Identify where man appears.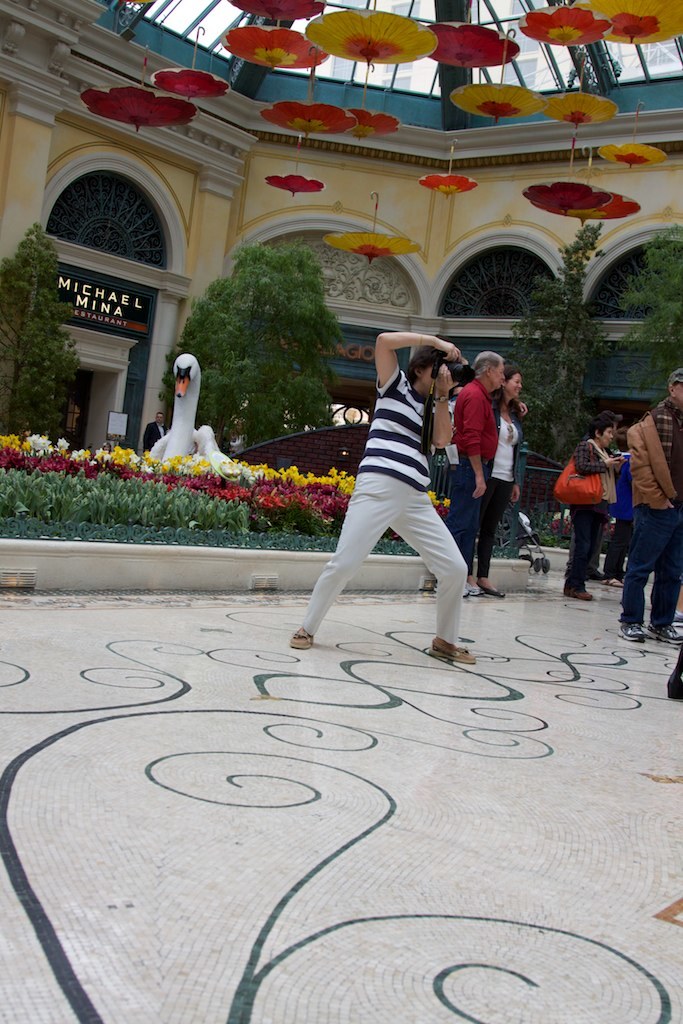
Appears at {"left": 616, "top": 366, "right": 682, "bottom": 646}.
